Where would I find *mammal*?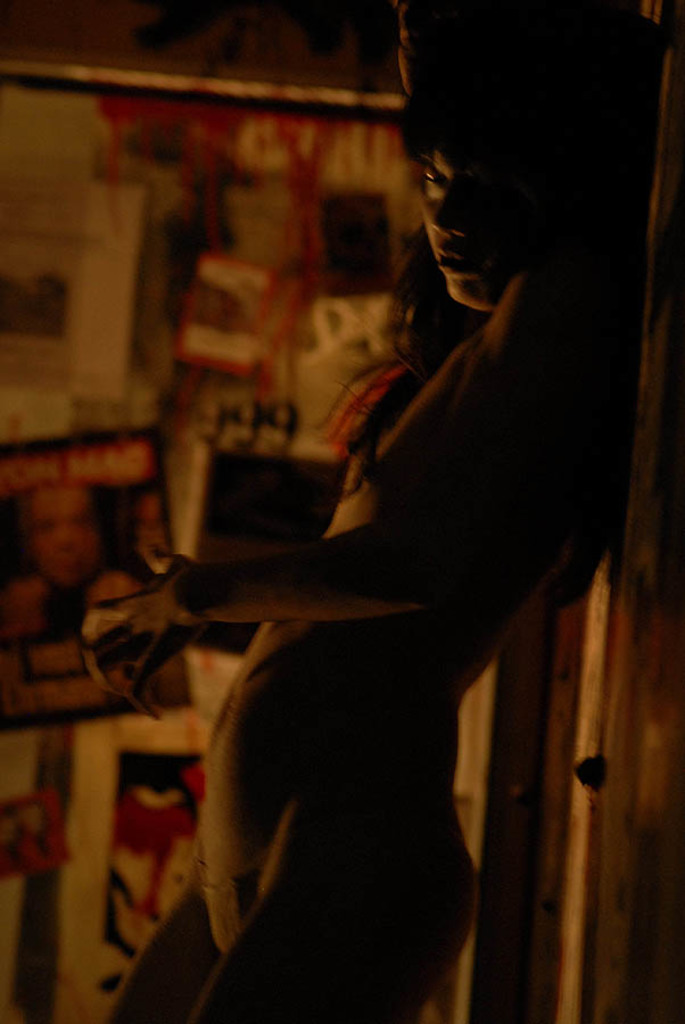
At <region>0, 473, 124, 633</region>.
